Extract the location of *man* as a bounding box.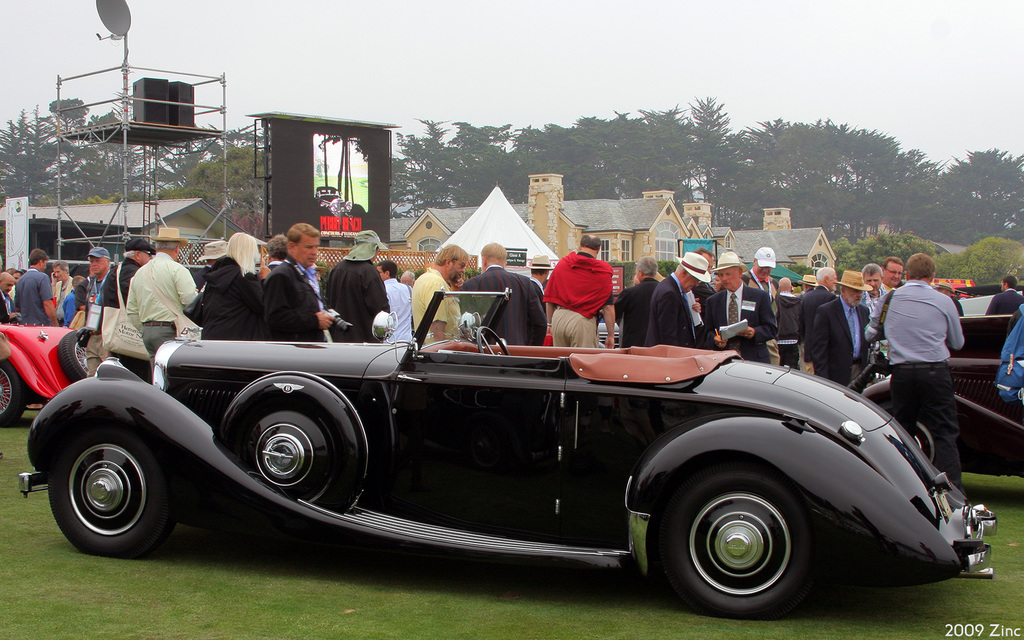
646,249,712,353.
